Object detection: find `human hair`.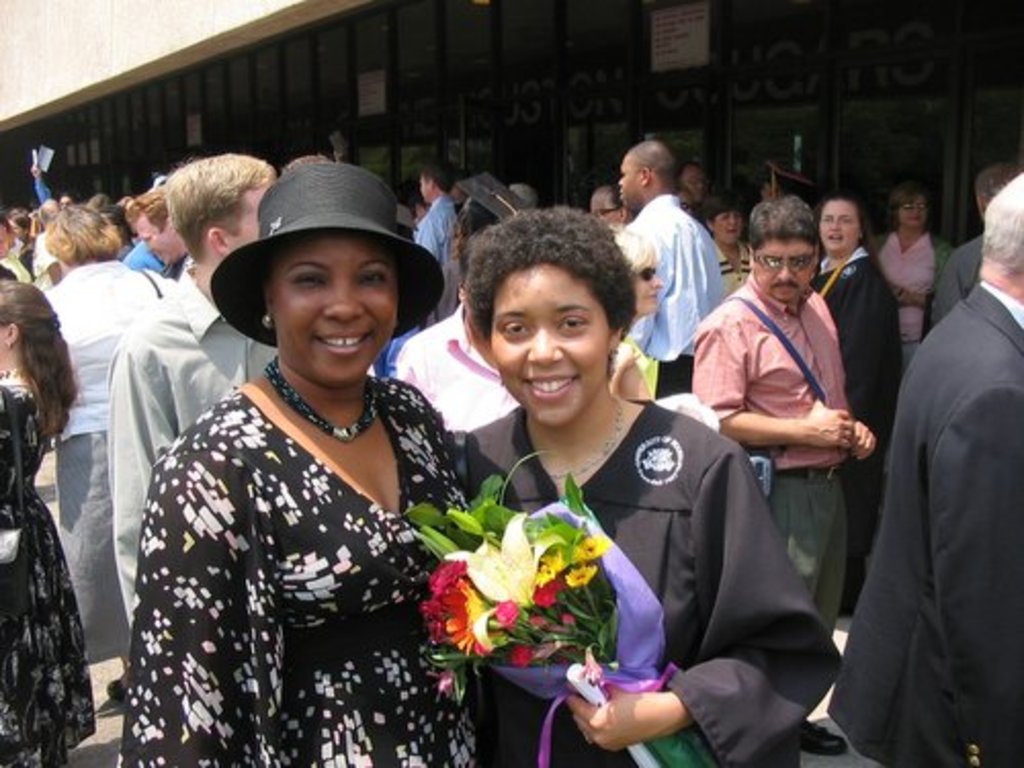
{"left": 45, "top": 201, "right": 119, "bottom": 270}.
